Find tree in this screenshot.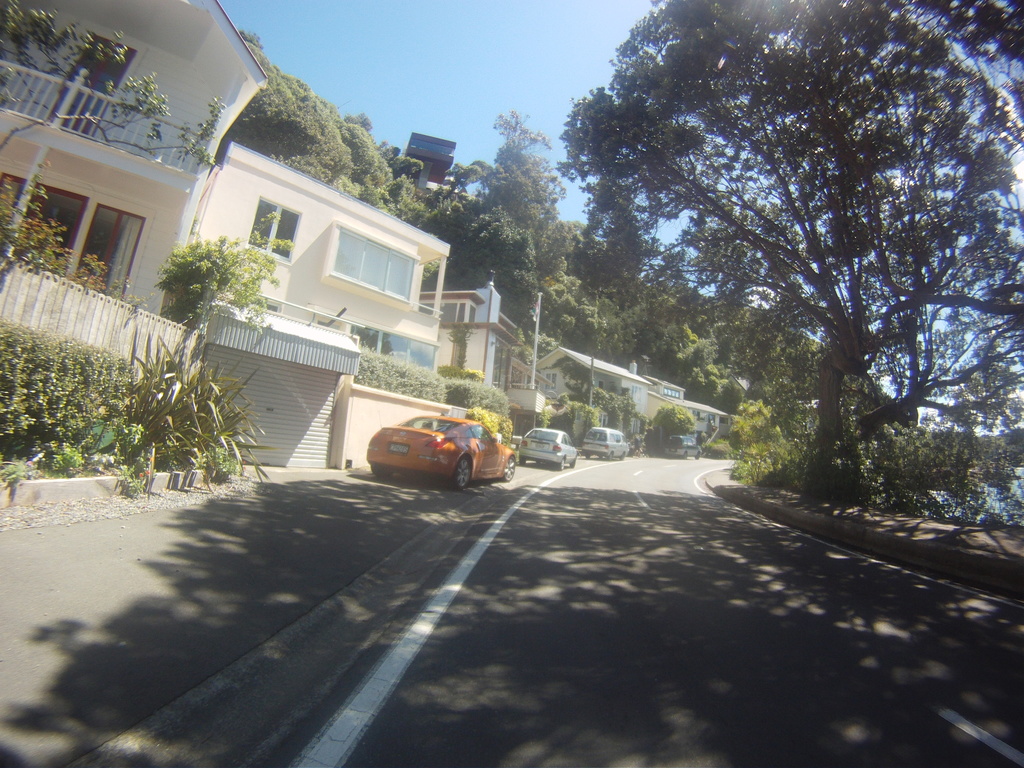
The bounding box for tree is left=0, top=179, right=80, bottom=275.
